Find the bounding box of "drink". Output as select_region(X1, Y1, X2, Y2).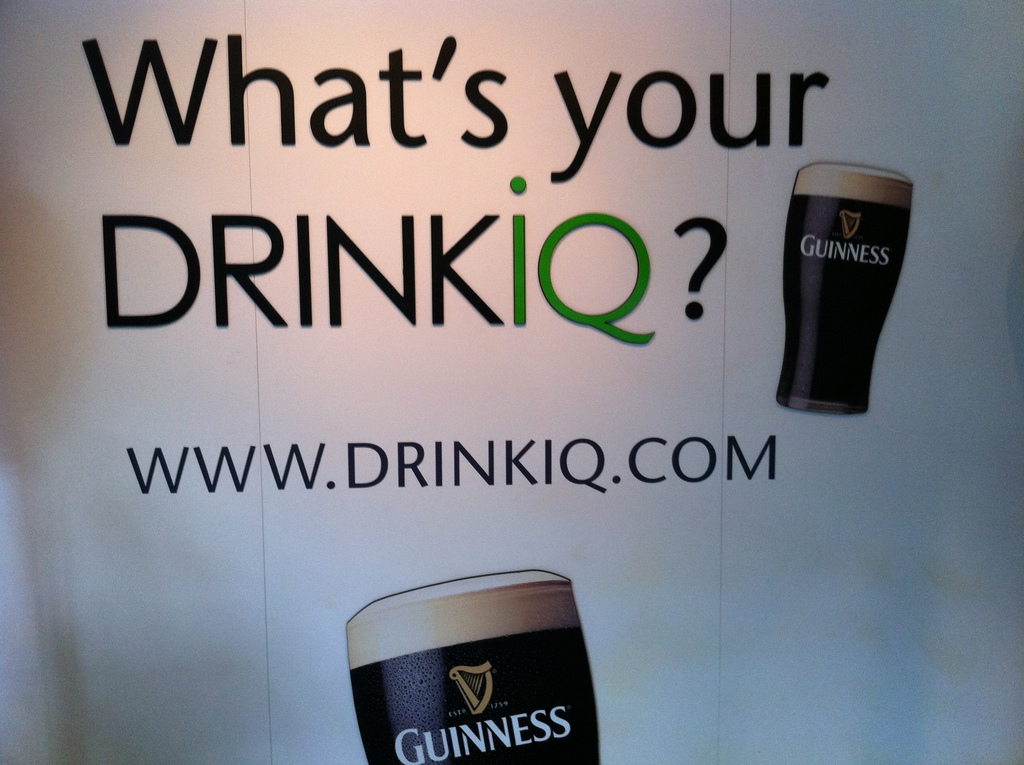
select_region(778, 193, 914, 415).
